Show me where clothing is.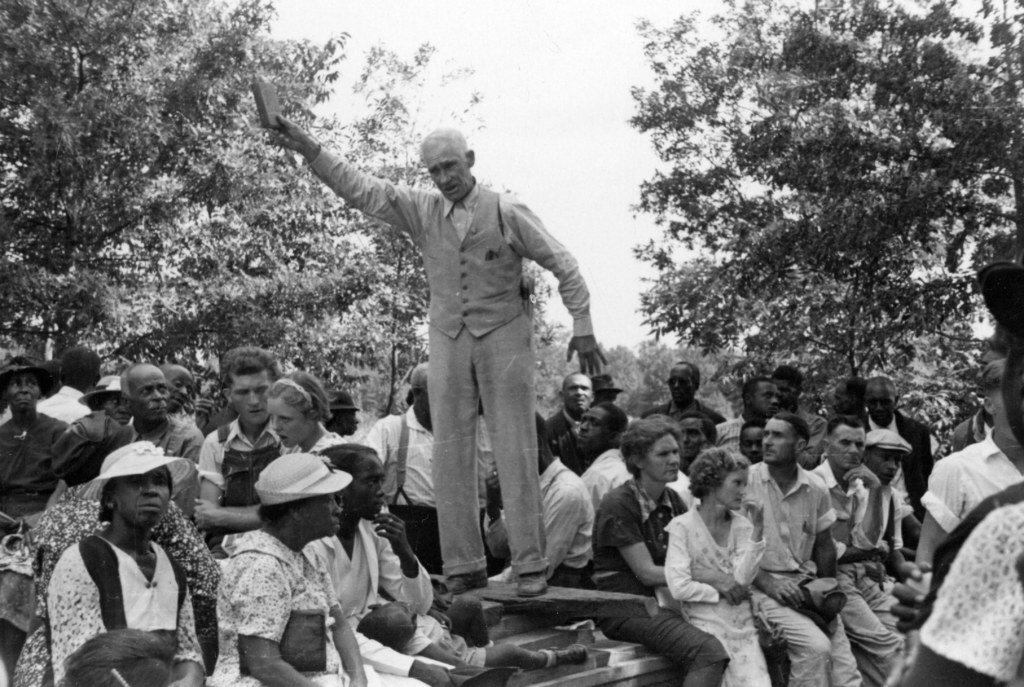
clothing is at <bbox>0, 410, 70, 642</bbox>.
